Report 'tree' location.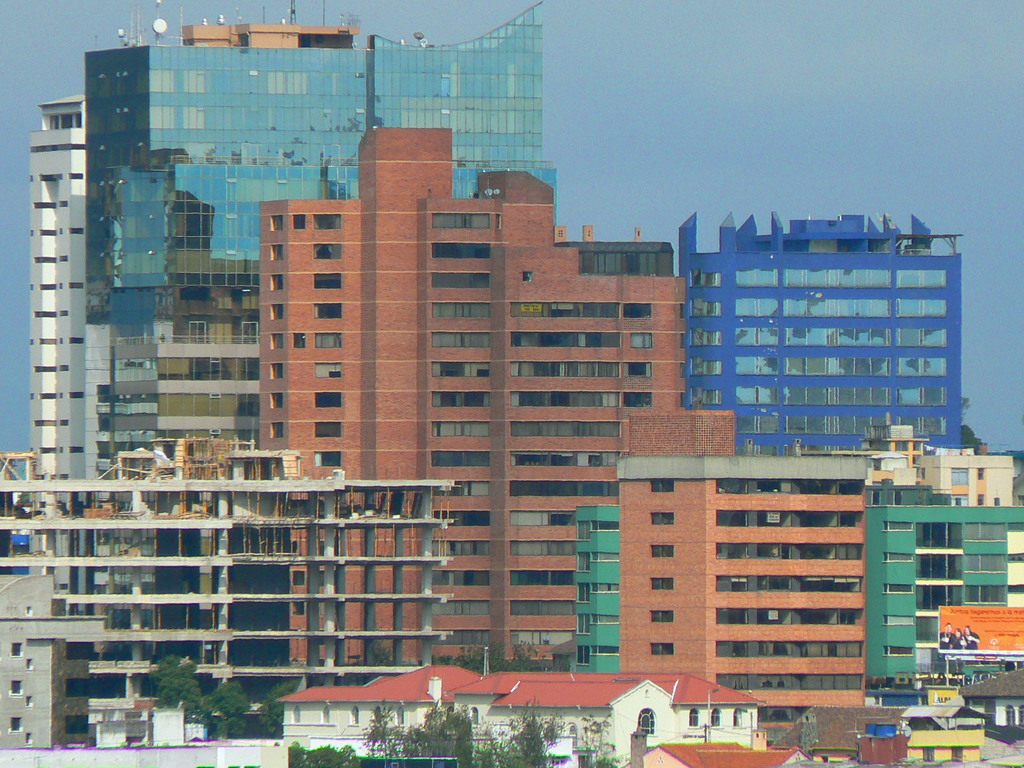
Report: {"left": 259, "top": 673, "right": 305, "bottom": 734}.
